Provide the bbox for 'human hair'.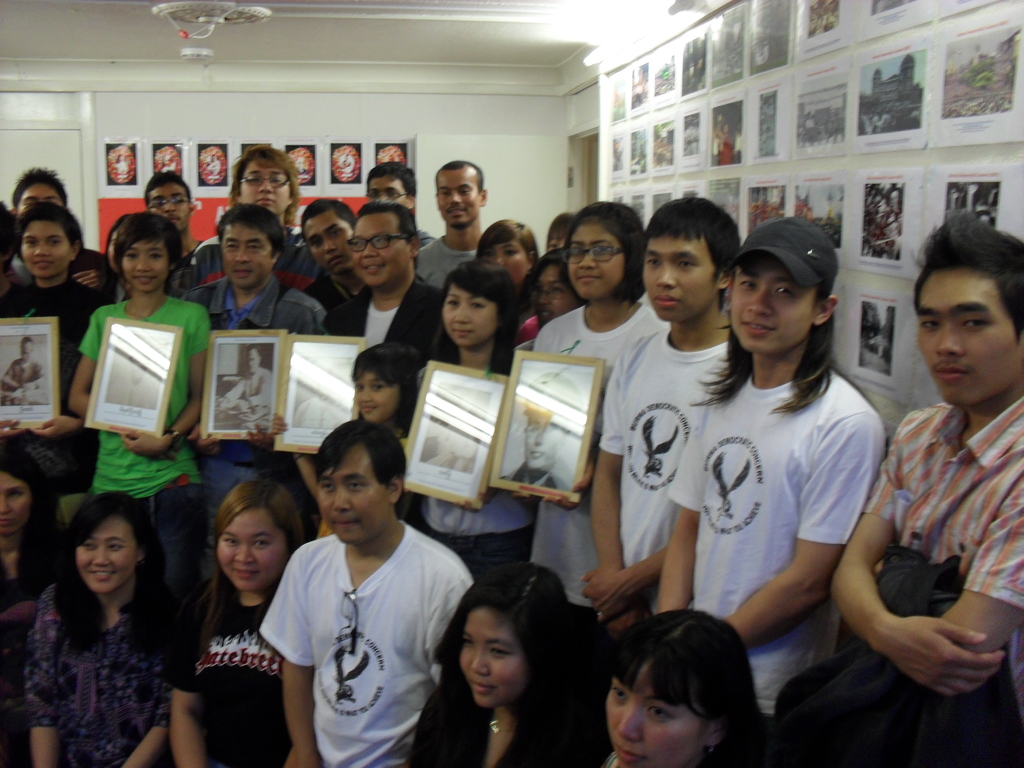
<region>431, 259, 537, 371</region>.
